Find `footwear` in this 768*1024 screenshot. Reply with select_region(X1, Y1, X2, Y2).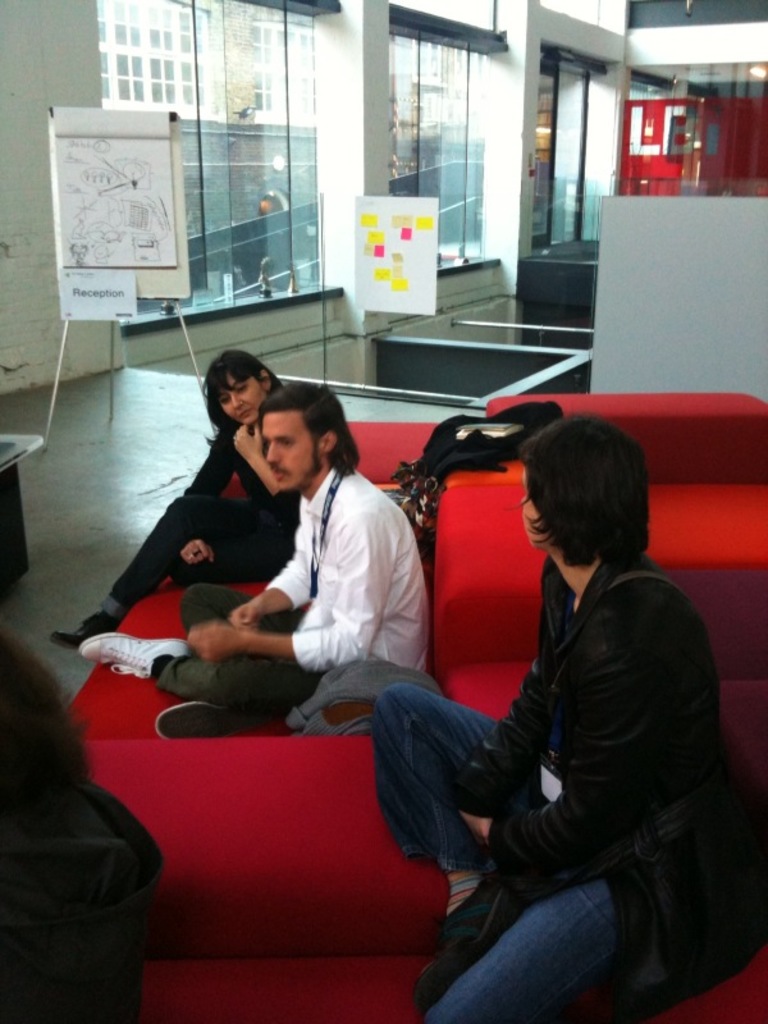
select_region(415, 868, 512, 1018).
